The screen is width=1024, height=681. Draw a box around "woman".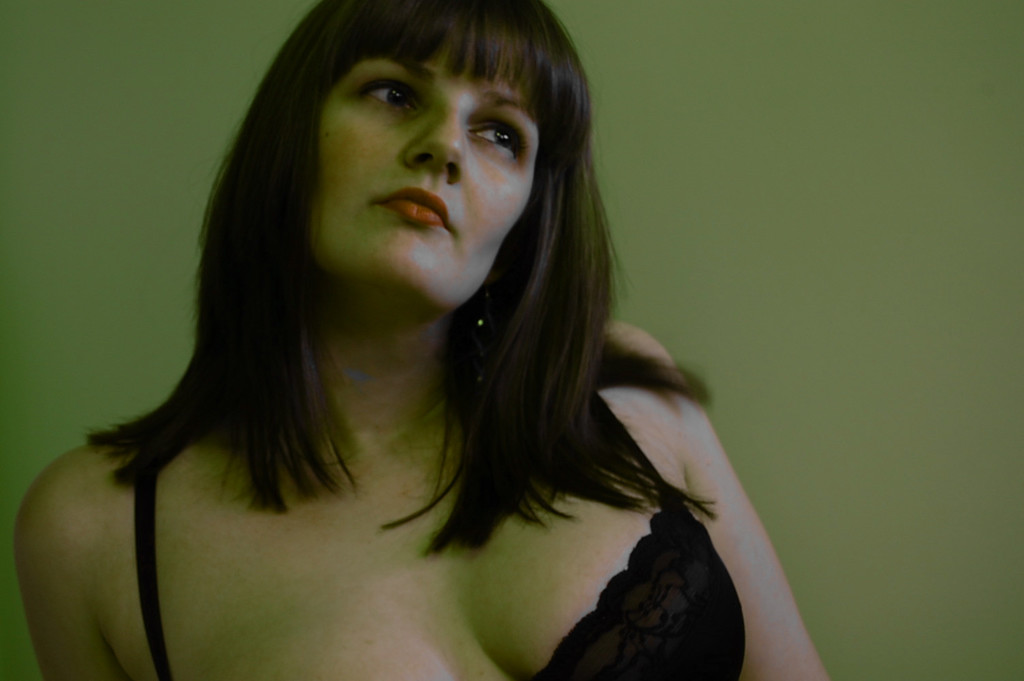
89:3:814:680.
